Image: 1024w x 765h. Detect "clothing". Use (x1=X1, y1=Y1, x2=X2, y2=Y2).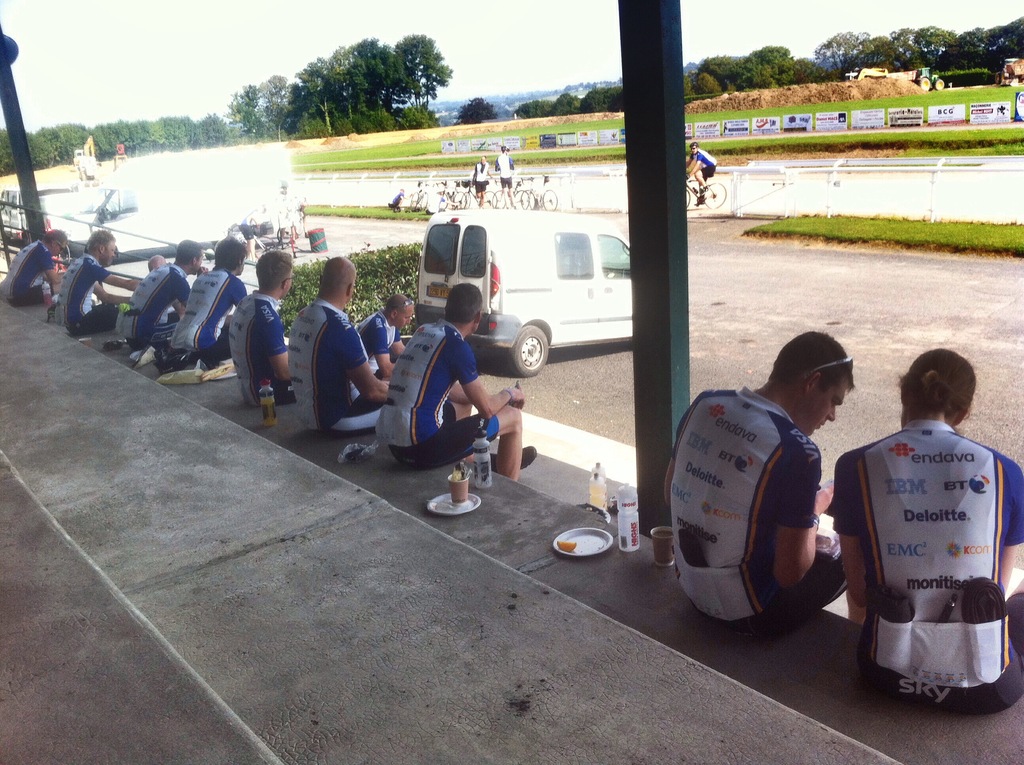
(x1=123, y1=262, x2=193, y2=351).
